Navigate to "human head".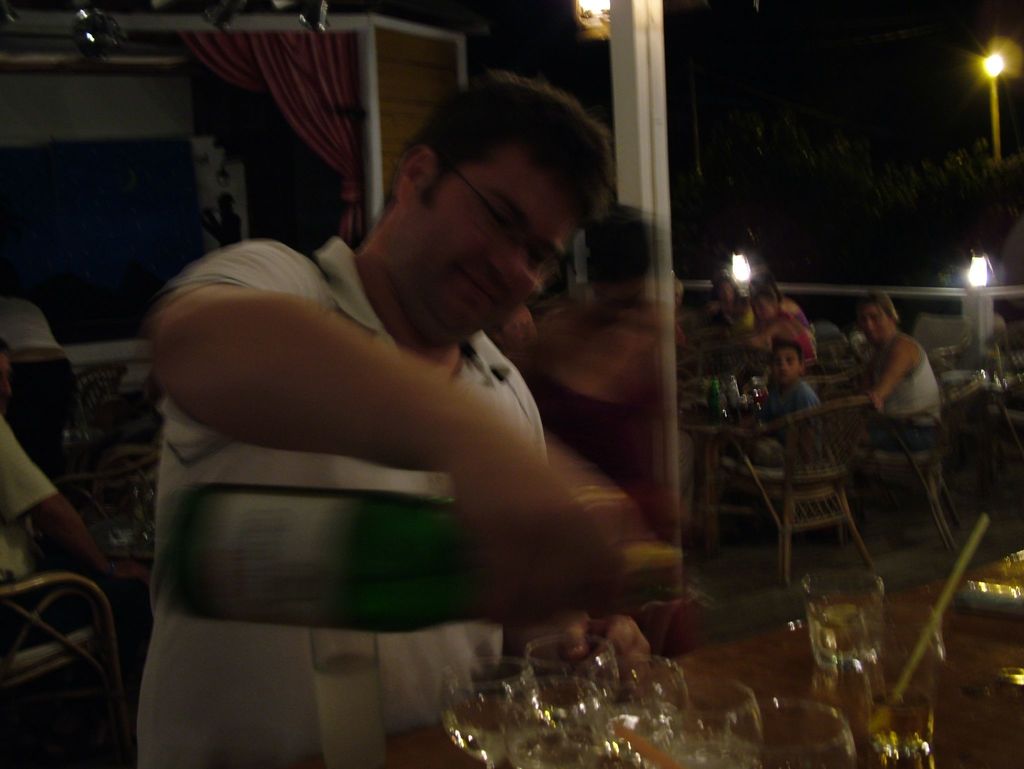
Navigation target: 854 289 897 341.
